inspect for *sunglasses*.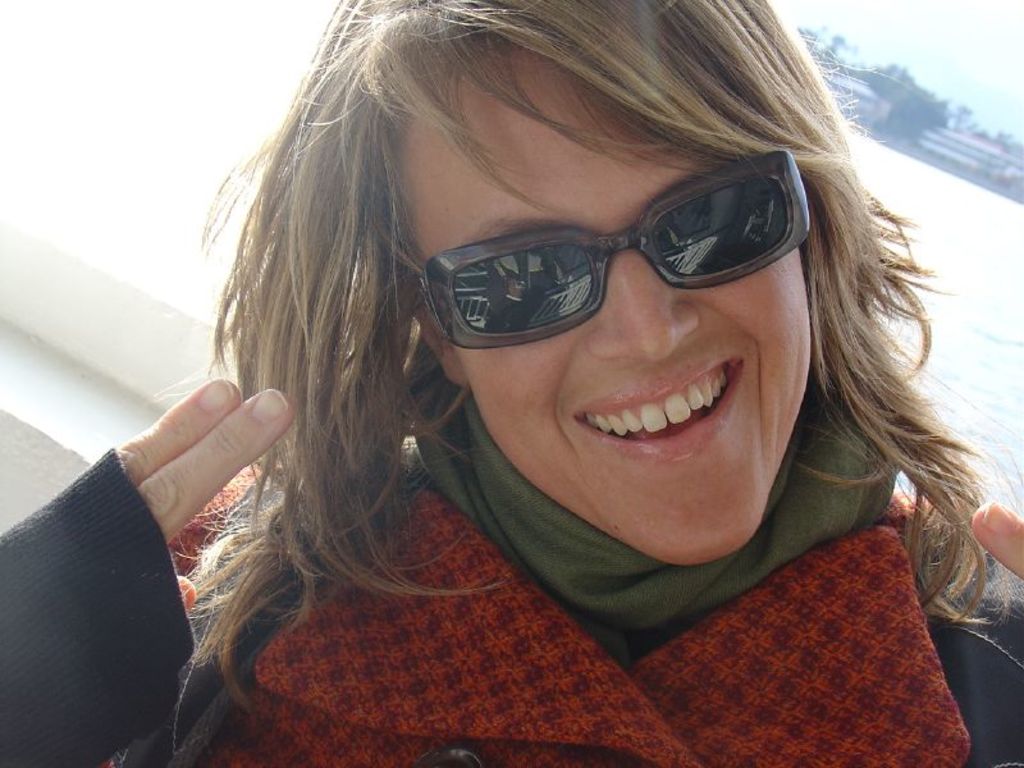
Inspection: crop(419, 148, 809, 351).
